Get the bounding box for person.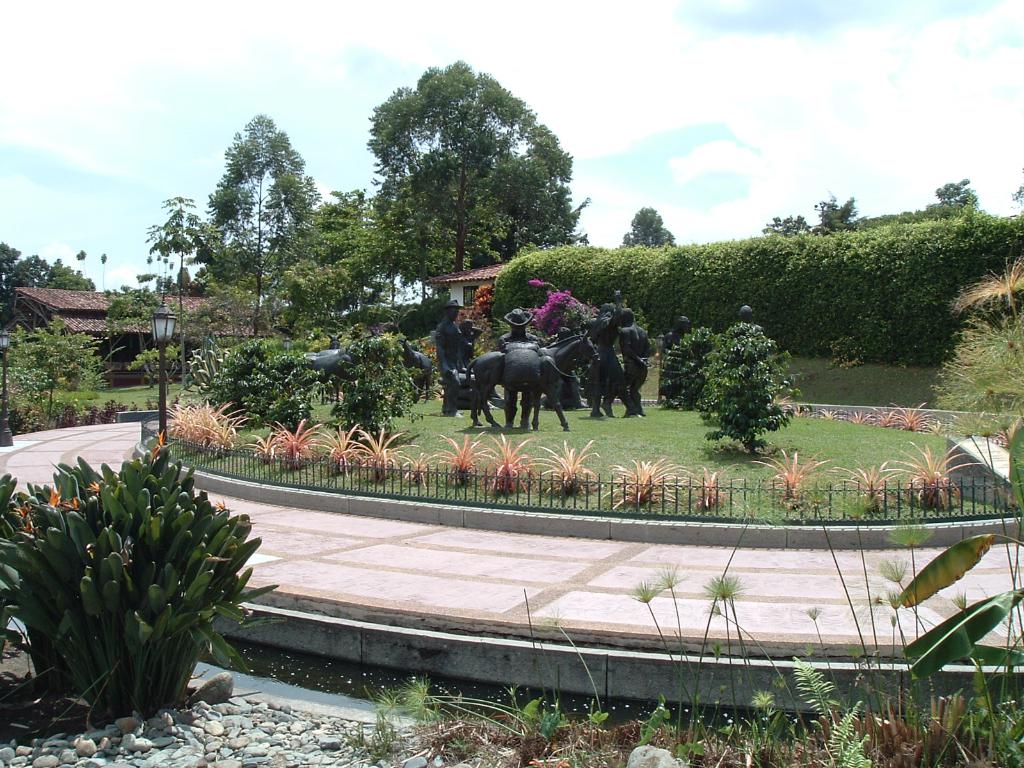
x1=500, y1=305, x2=537, y2=355.
